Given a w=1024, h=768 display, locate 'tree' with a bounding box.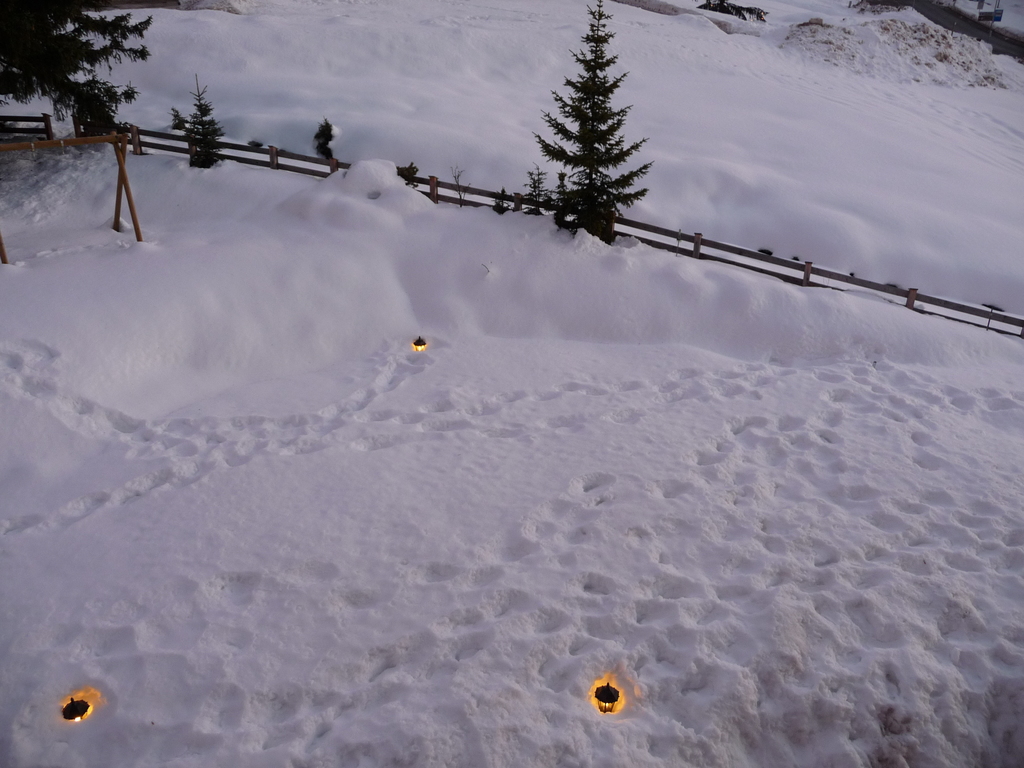
Located: bbox=[0, 0, 154, 131].
